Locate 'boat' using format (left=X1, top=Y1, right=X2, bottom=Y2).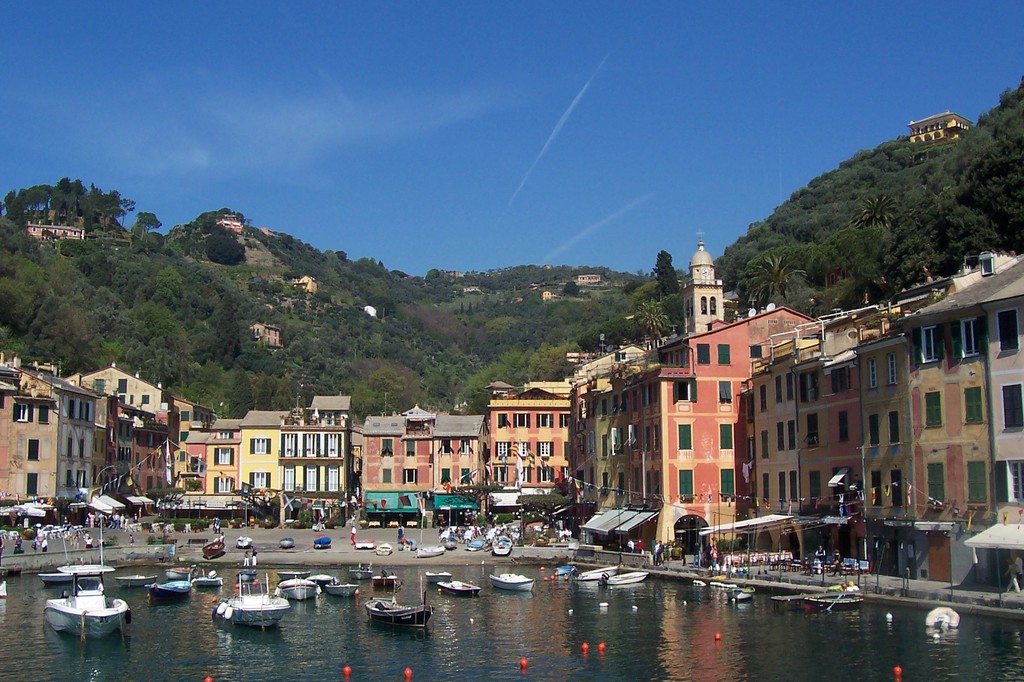
(left=237, top=531, right=250, bottom=550).
